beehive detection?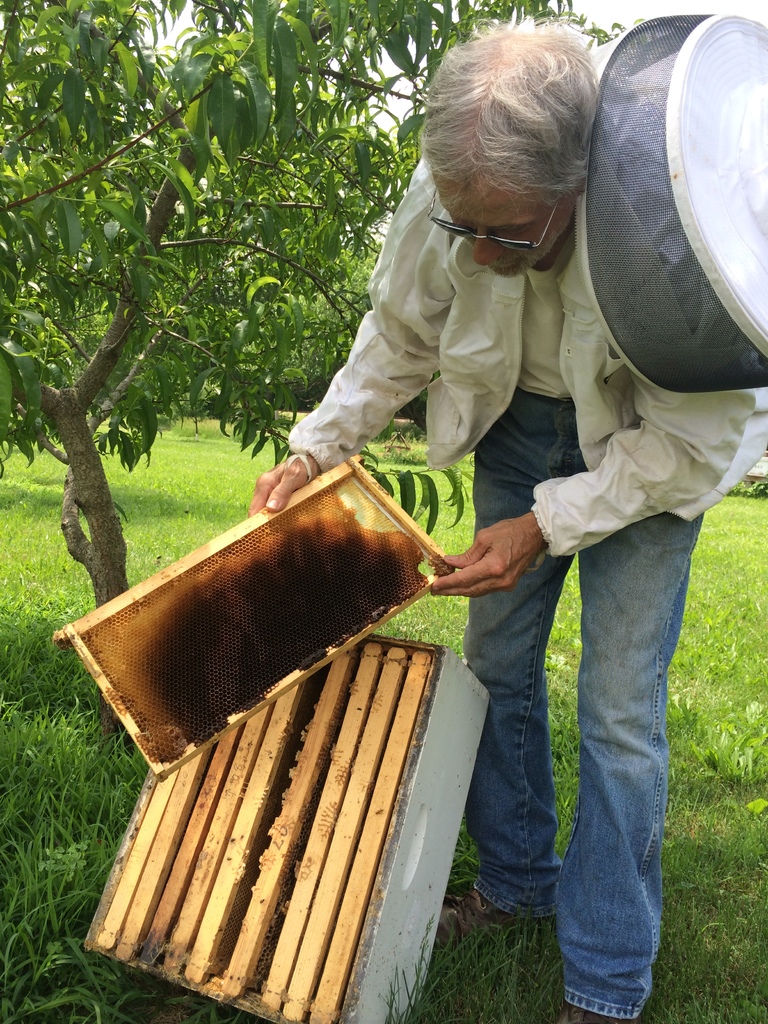
l=70, t=624, r=493, b=1023
